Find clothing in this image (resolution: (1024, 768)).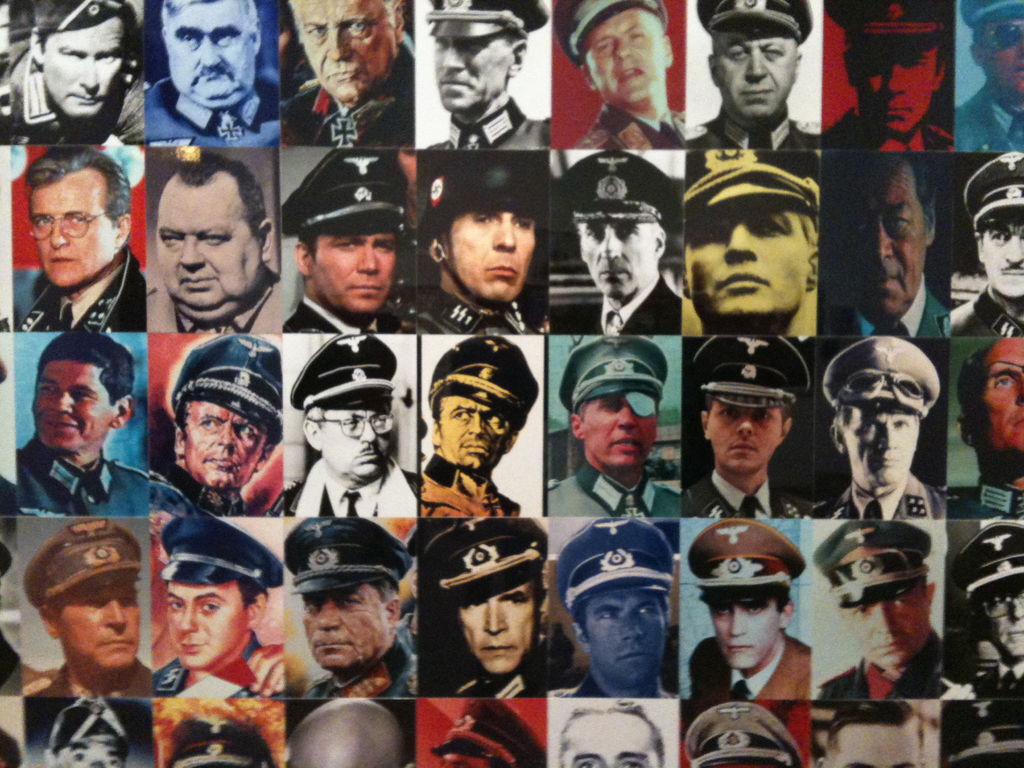
region(683, 468, 813, 518).
